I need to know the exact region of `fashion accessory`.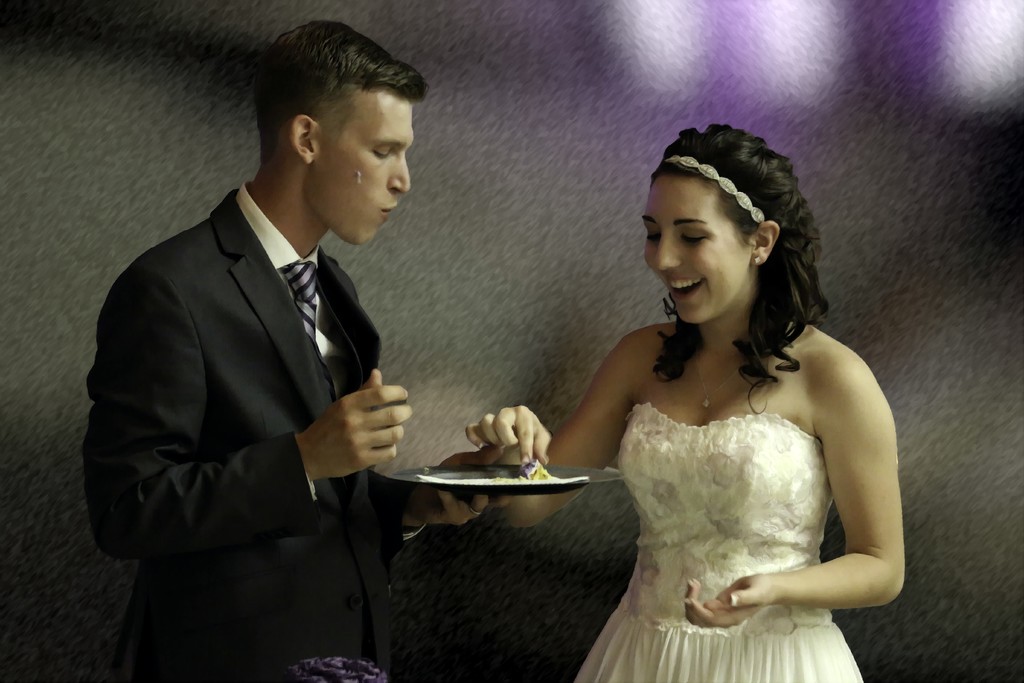
Region: box(657, 154, 764, 226).
